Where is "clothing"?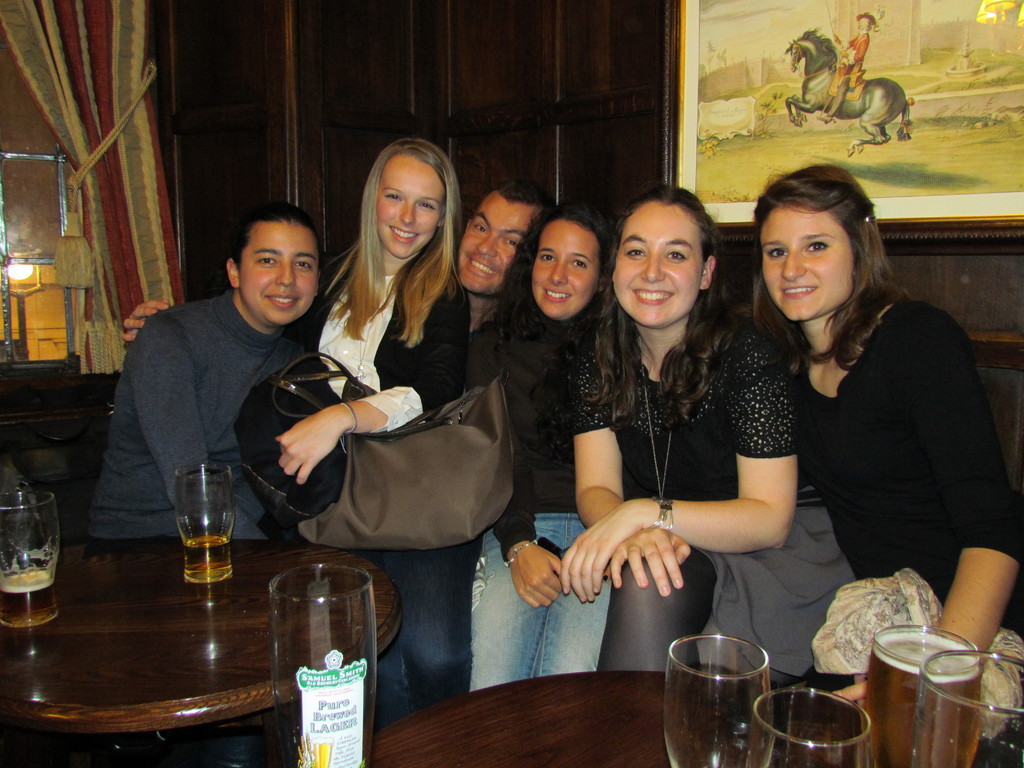
831/34/868/101.
